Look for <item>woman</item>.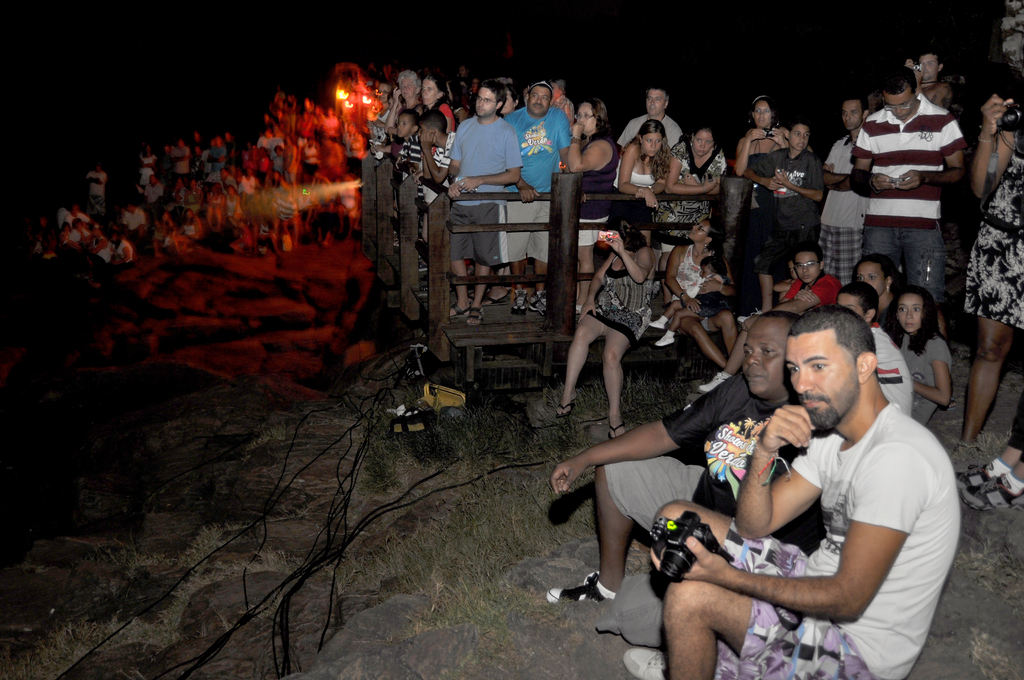
Found: 733, 95, 791, 175.
